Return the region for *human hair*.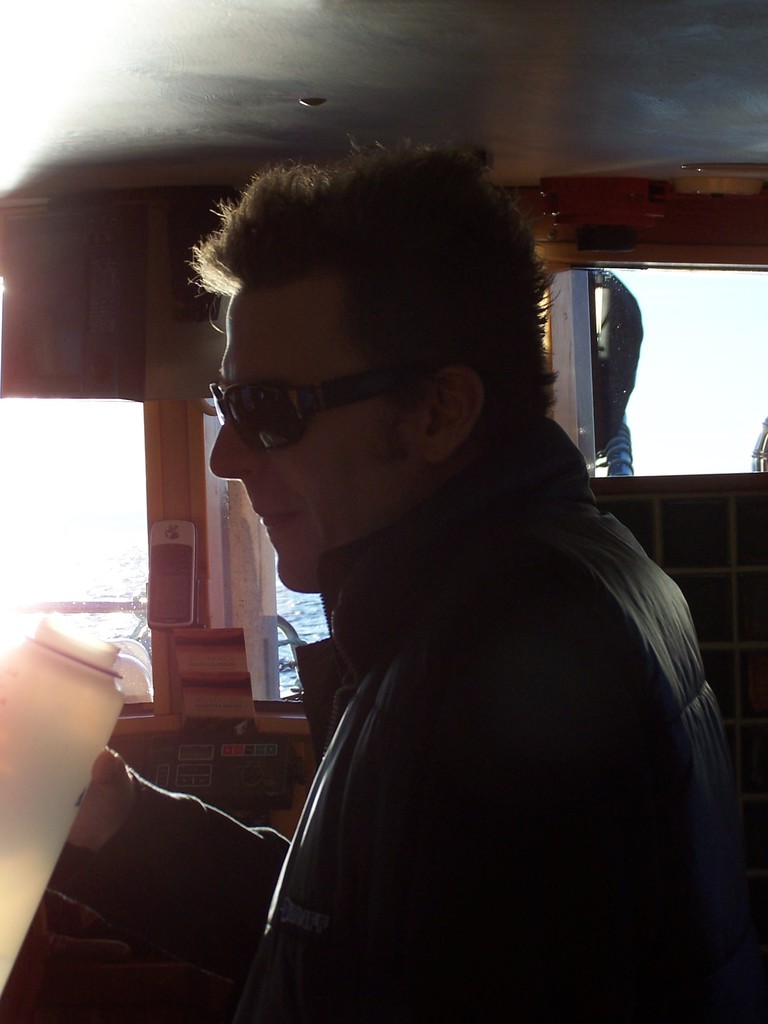
locate(143, 123, 559, 470).
